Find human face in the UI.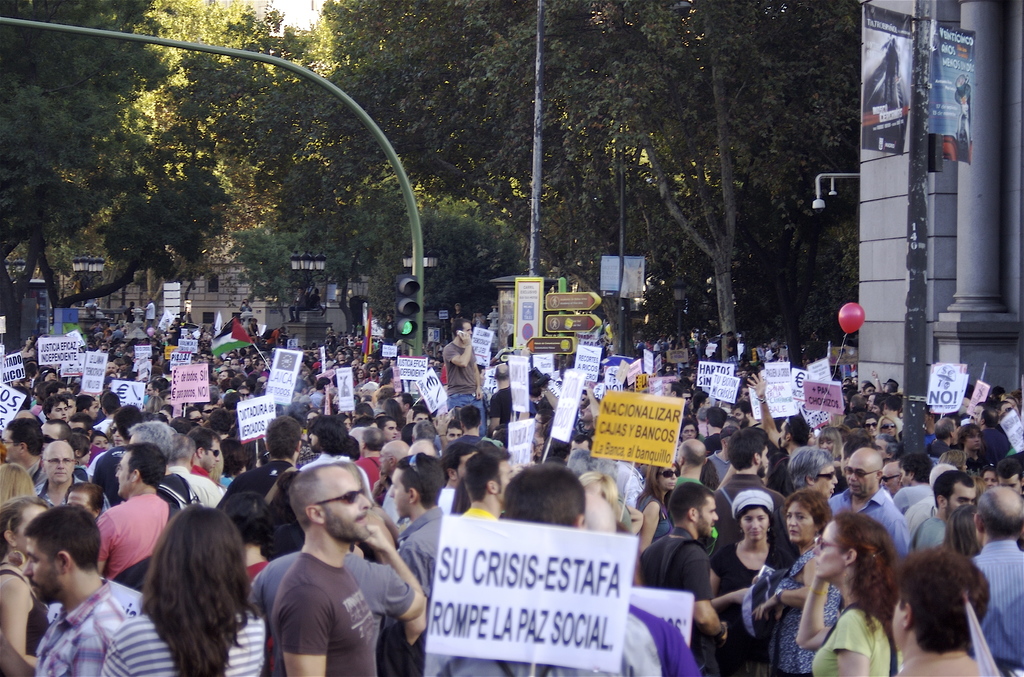
UI element at [45, 439, 77, 485].
